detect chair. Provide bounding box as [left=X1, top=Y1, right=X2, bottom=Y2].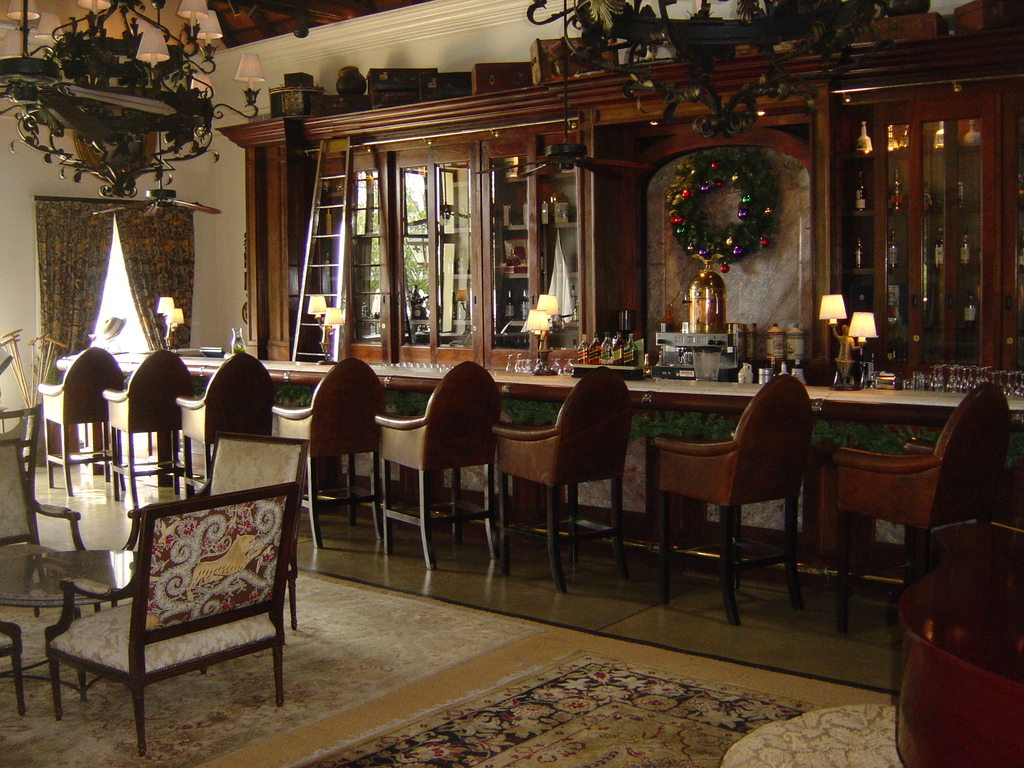
[left=42, top=472, right=300, bottom=754].
